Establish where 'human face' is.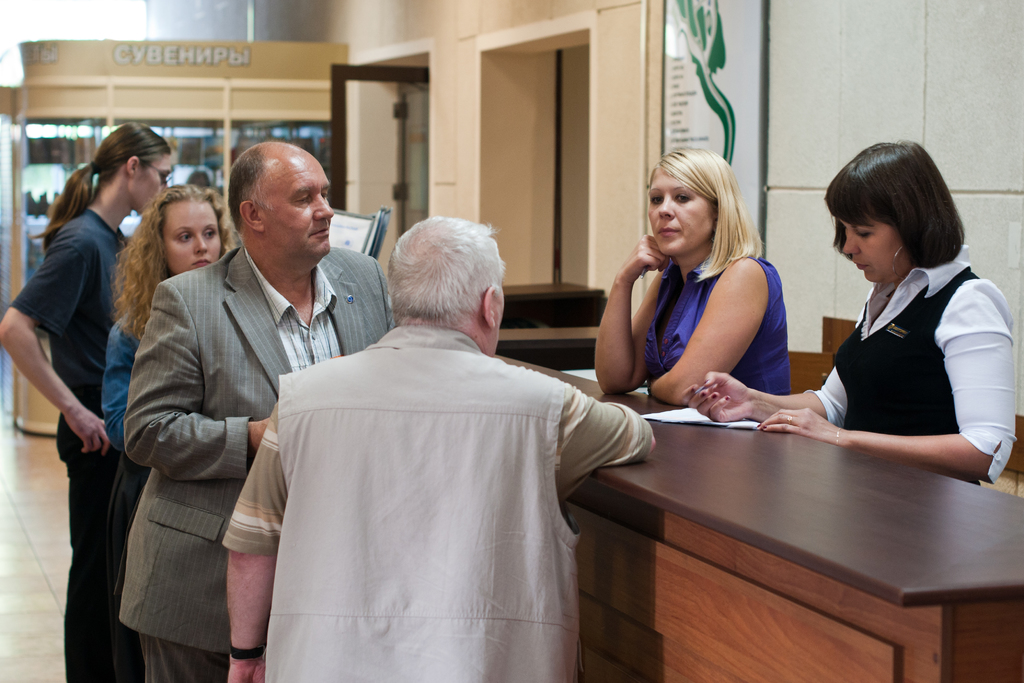
Established at 159:202:220:272.
